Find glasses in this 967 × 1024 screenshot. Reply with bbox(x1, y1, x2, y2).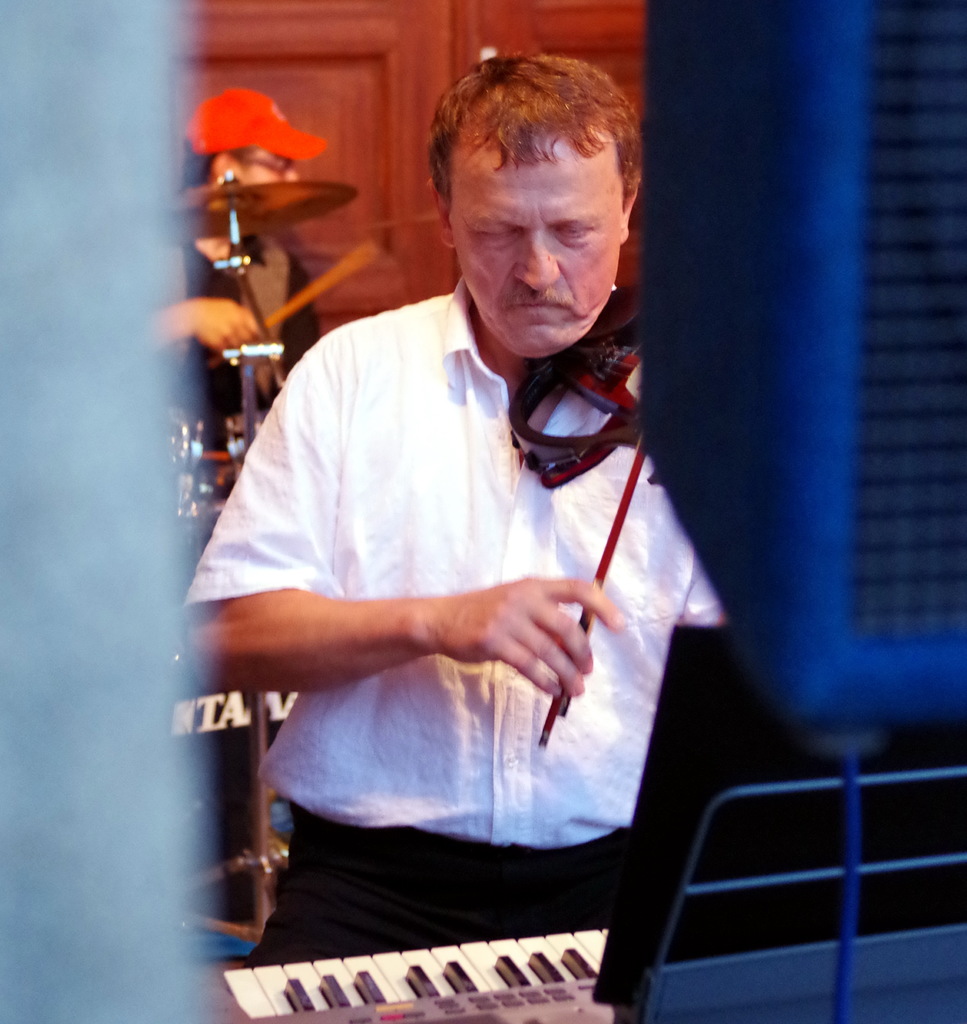
bbox(234, 154, 301, 187).
